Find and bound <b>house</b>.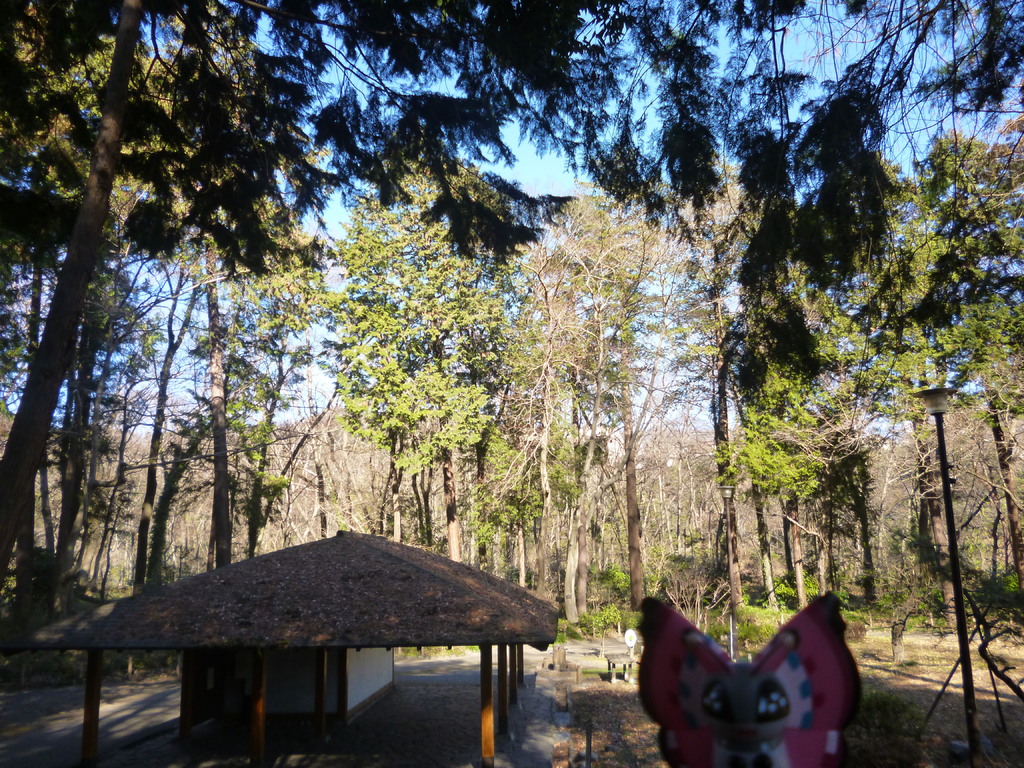
Bound: box(29, 527, 583, 733).
